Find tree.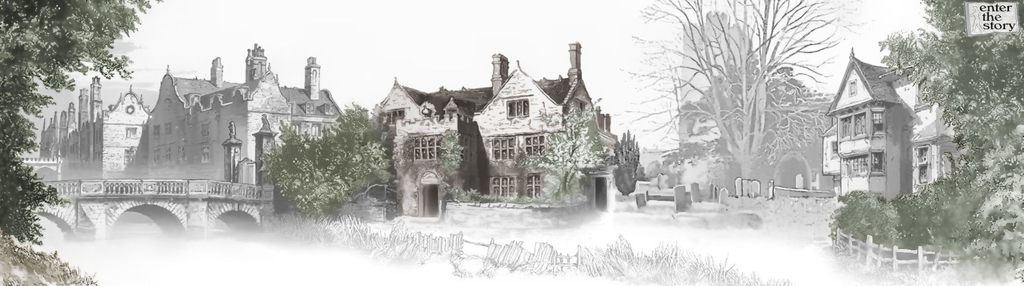
box(541, 96, 603, 201).
